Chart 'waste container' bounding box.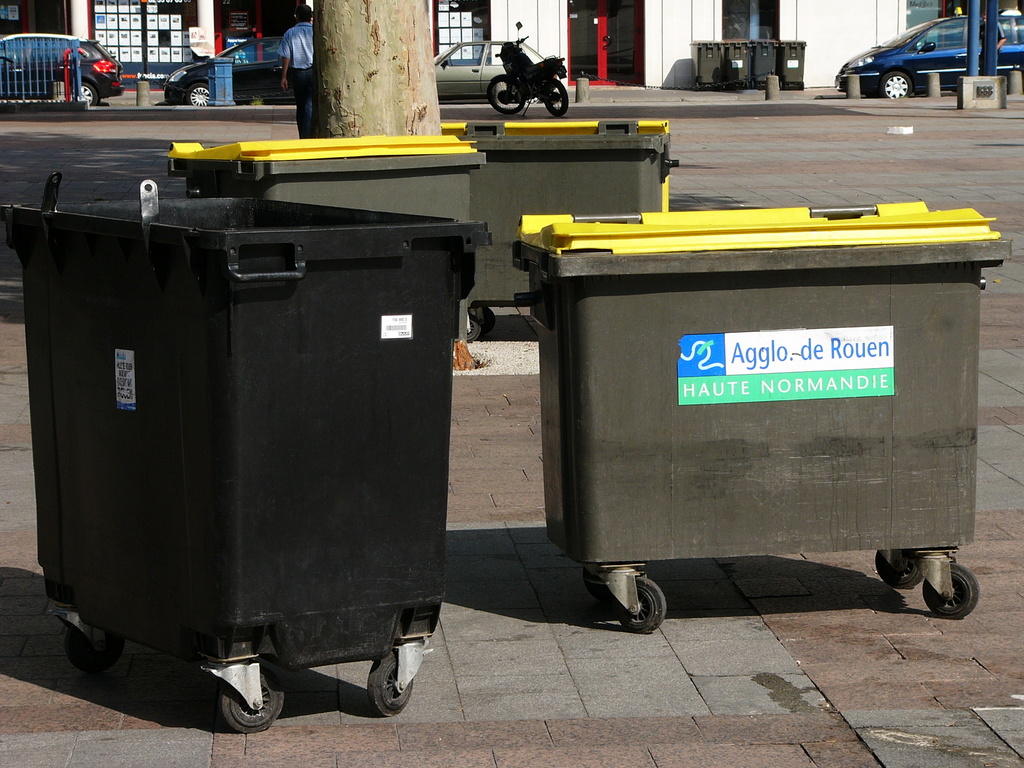
Charted: select_region(164, 133, 506, 353).
